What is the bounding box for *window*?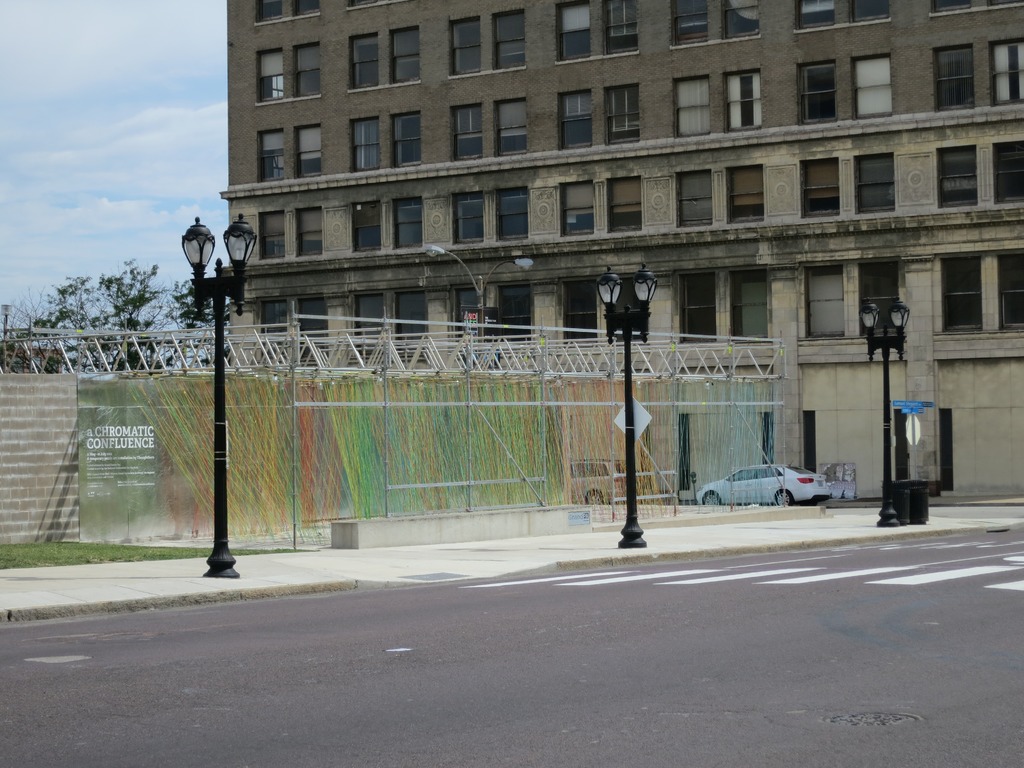
[left=557, top=1, right=589, bottom=63].
